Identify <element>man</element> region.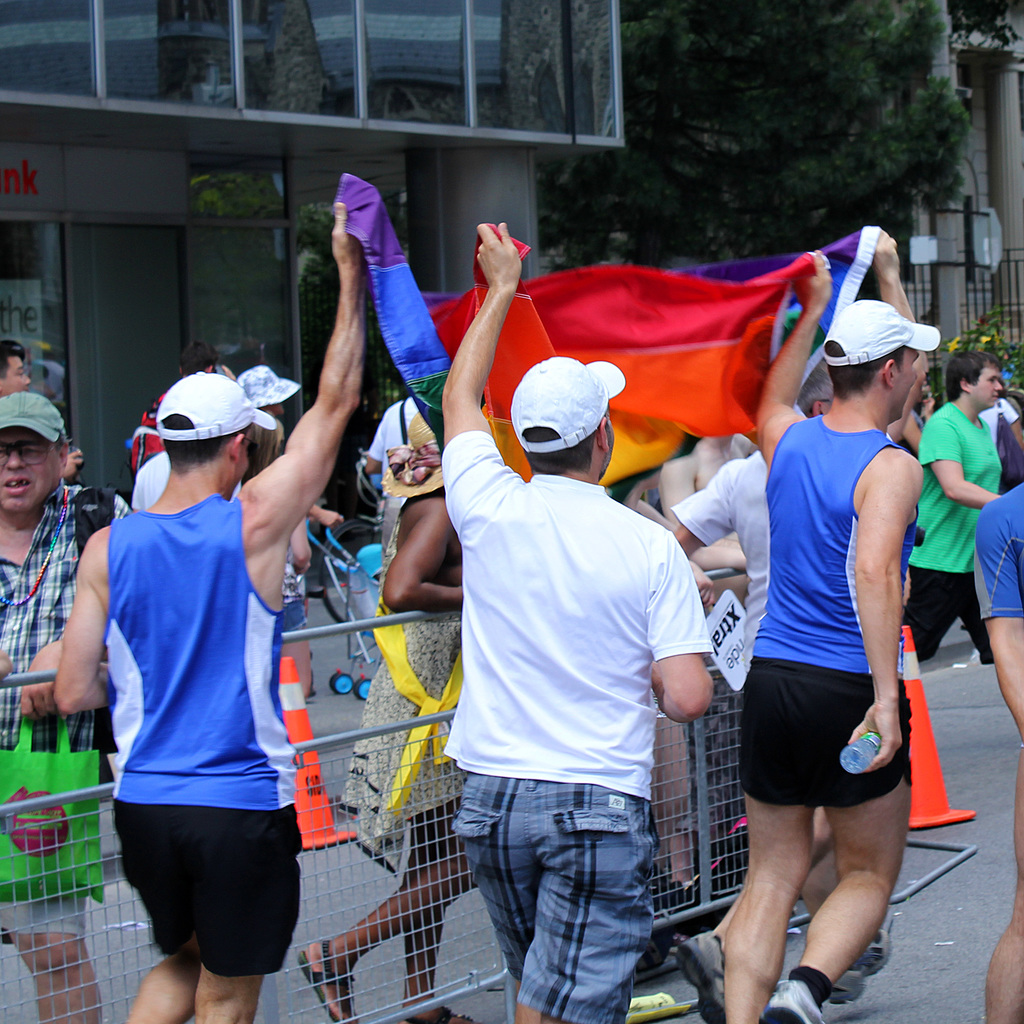
Region: x1=700 y1=272 x2=959 y2=1023.
